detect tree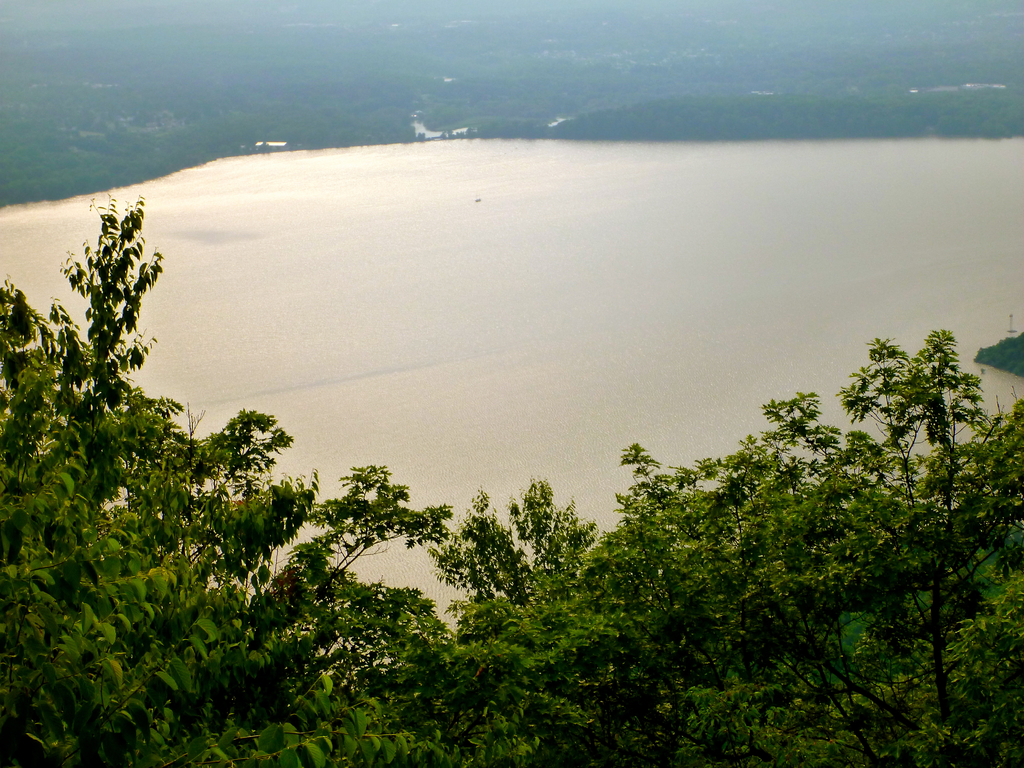
{"left": 0, "top": 194, "right": 1023, "bottom": 767}
